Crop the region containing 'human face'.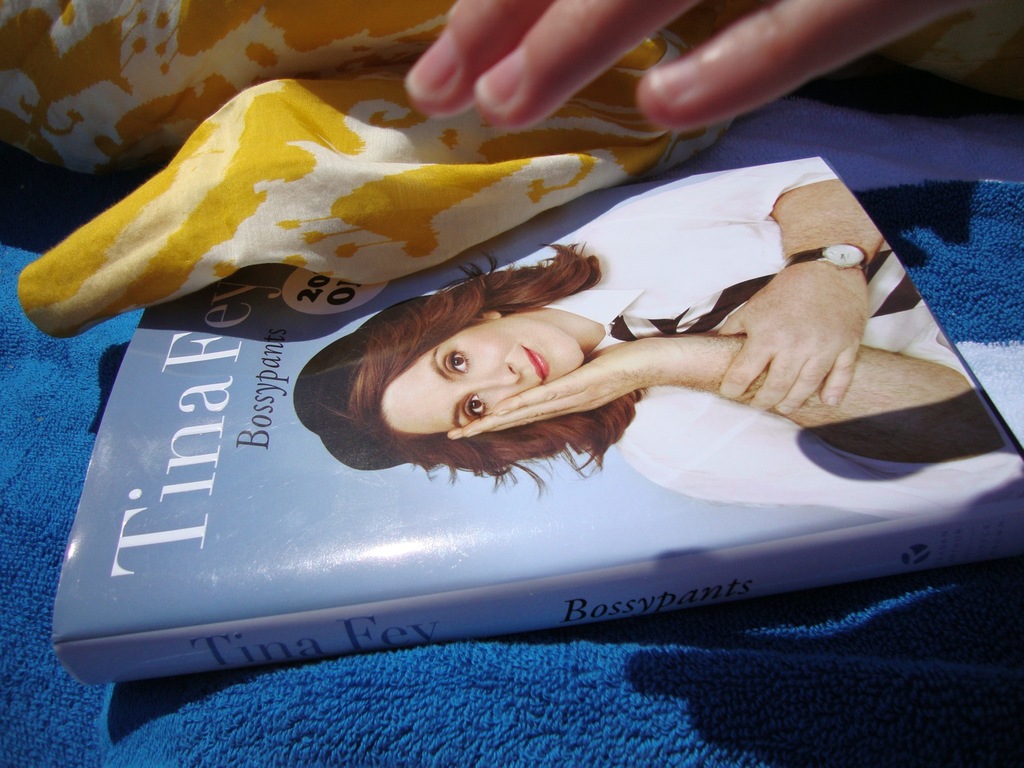
Crop region: rect(382, 320, 583, 437).
